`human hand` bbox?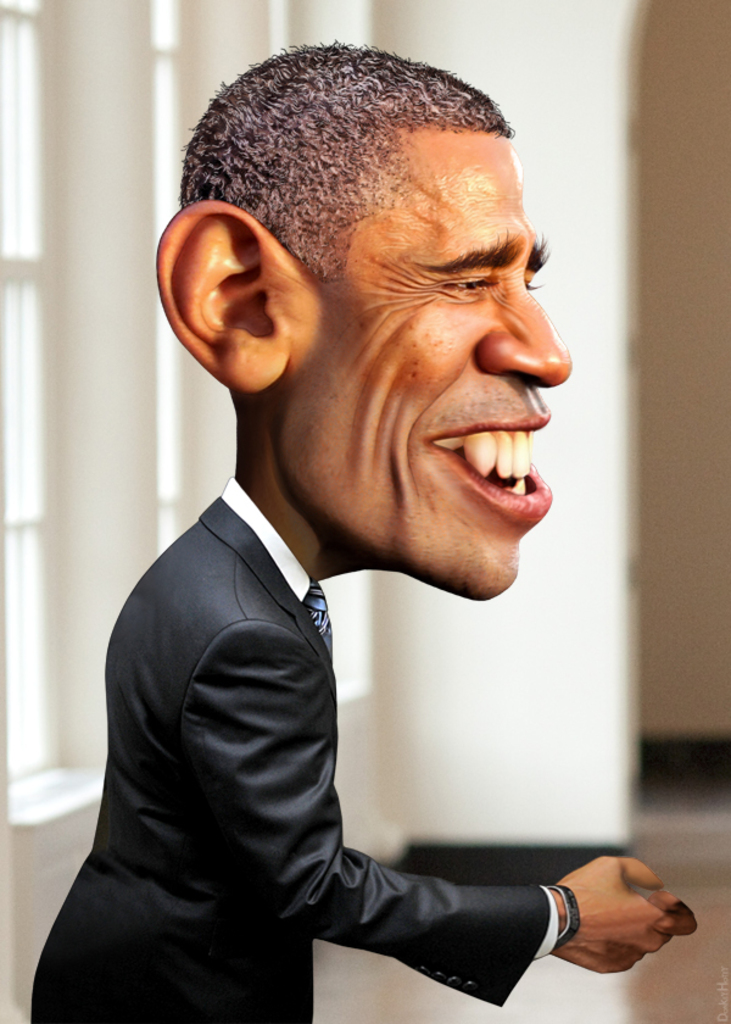
[x1=525, y1=859, x2=696, y2=978]
